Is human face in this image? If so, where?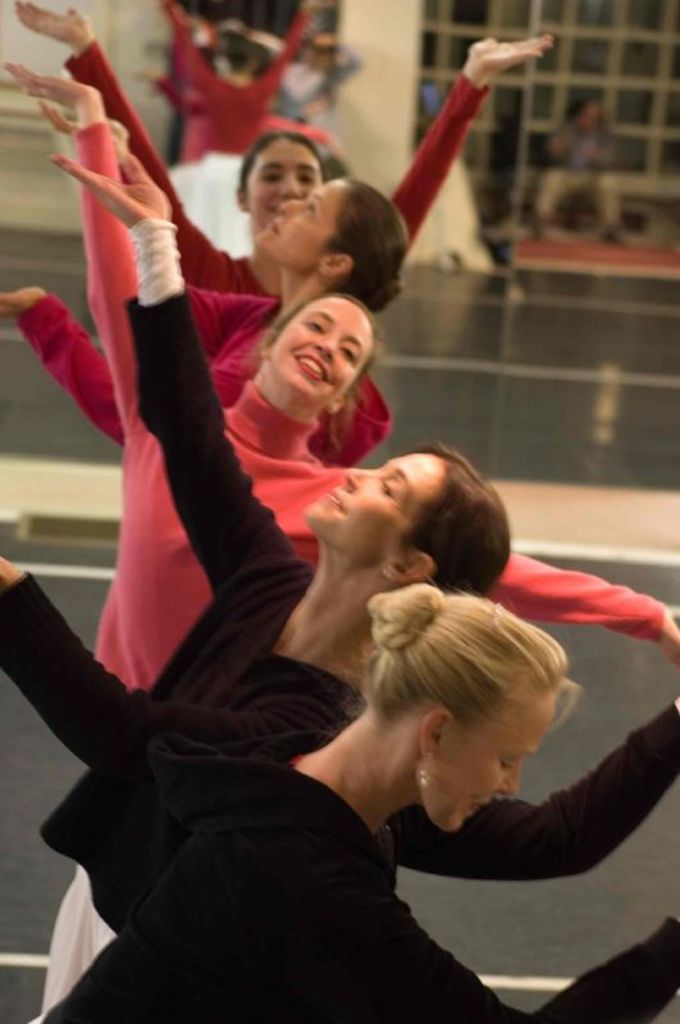
Yes, at bbox=[250, 152, 325, 227].
